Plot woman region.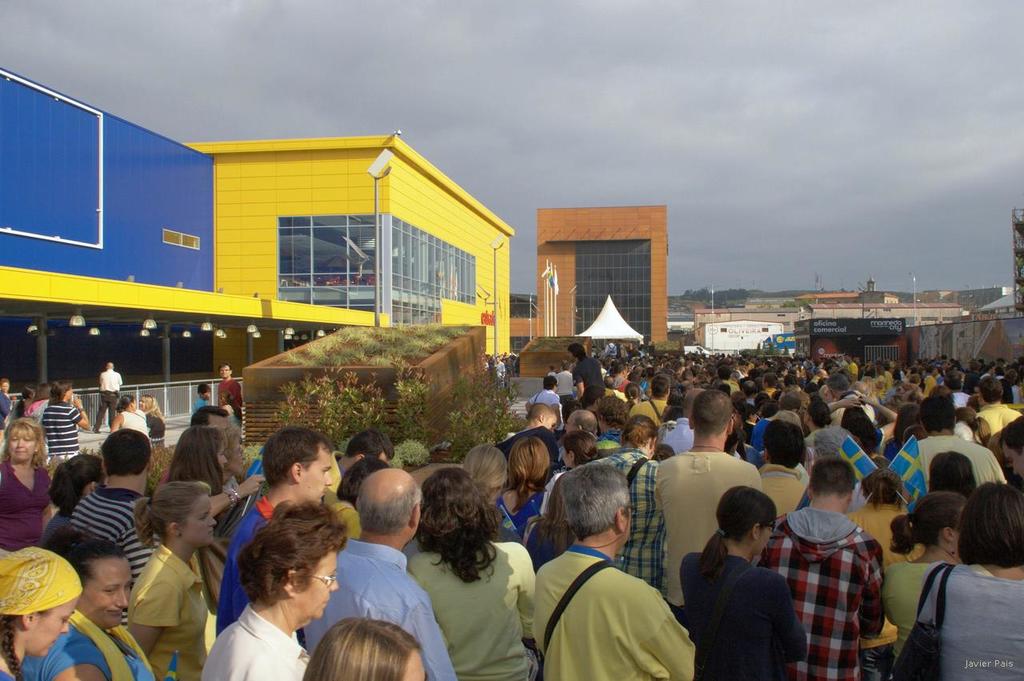
Plotted at (930,450,978,491).
